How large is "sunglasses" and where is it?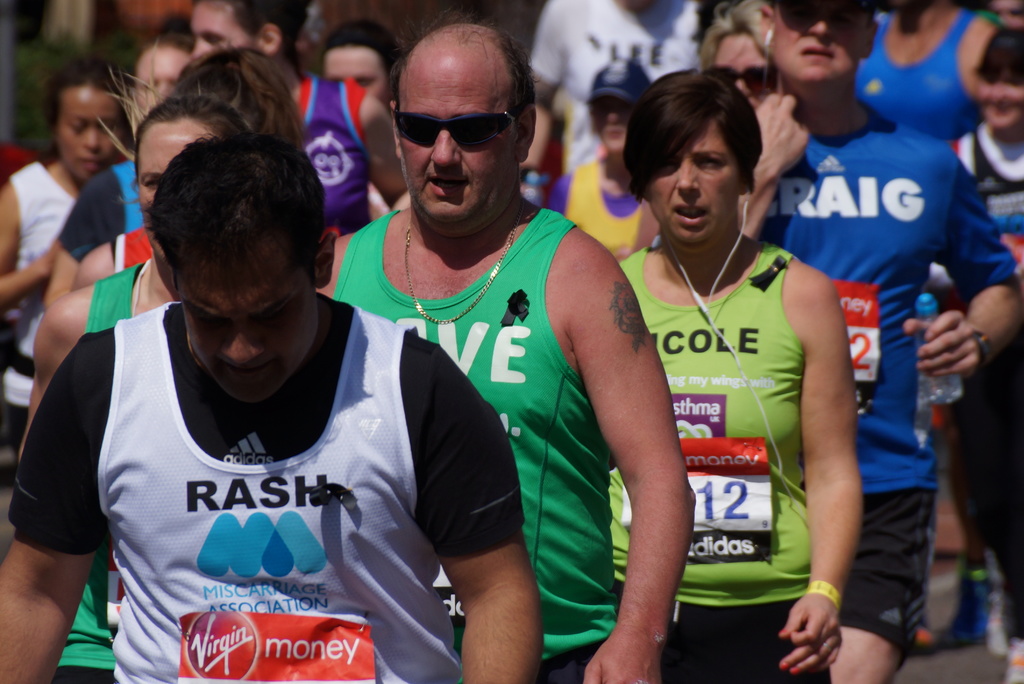
Bounding box: (x1=389, y1=102, x2=518, y2=149).
